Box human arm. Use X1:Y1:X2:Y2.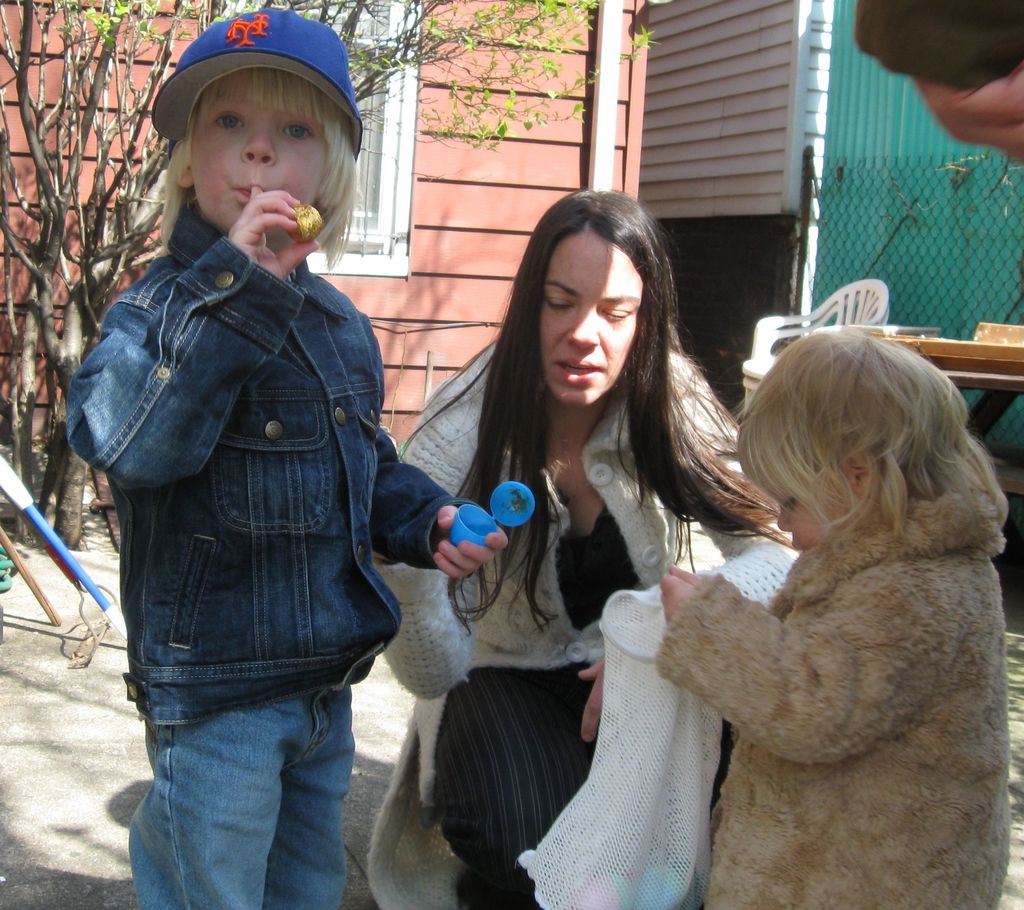
377:347:507:696.
